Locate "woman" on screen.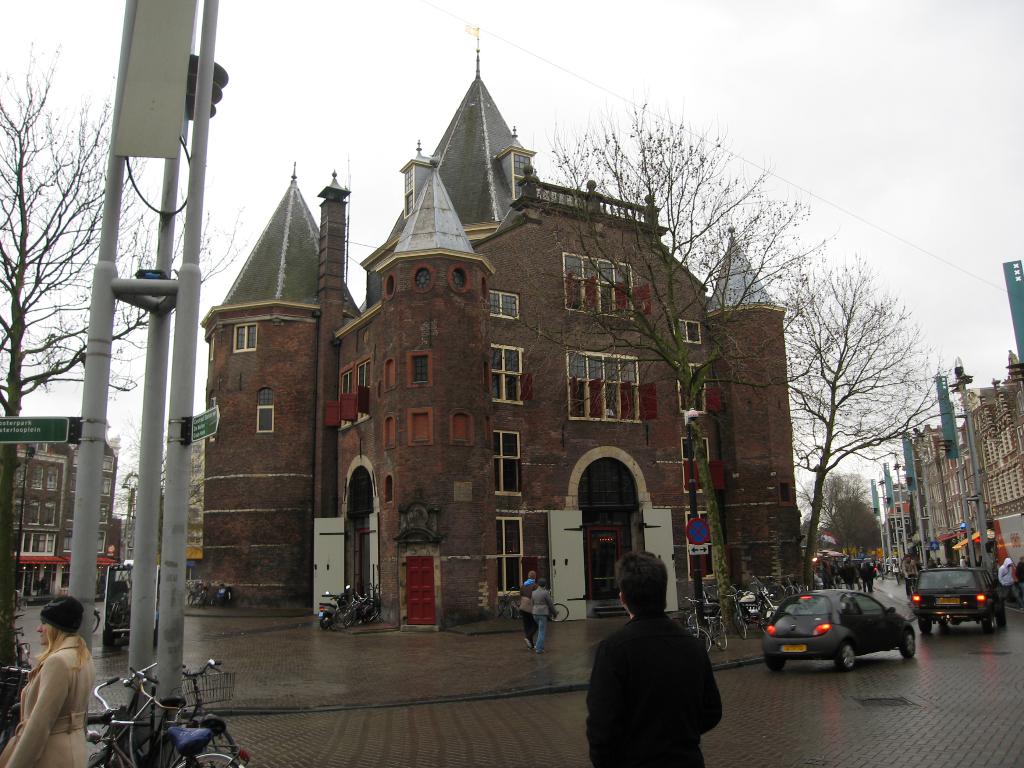
On screen at 6 590 96 767.
